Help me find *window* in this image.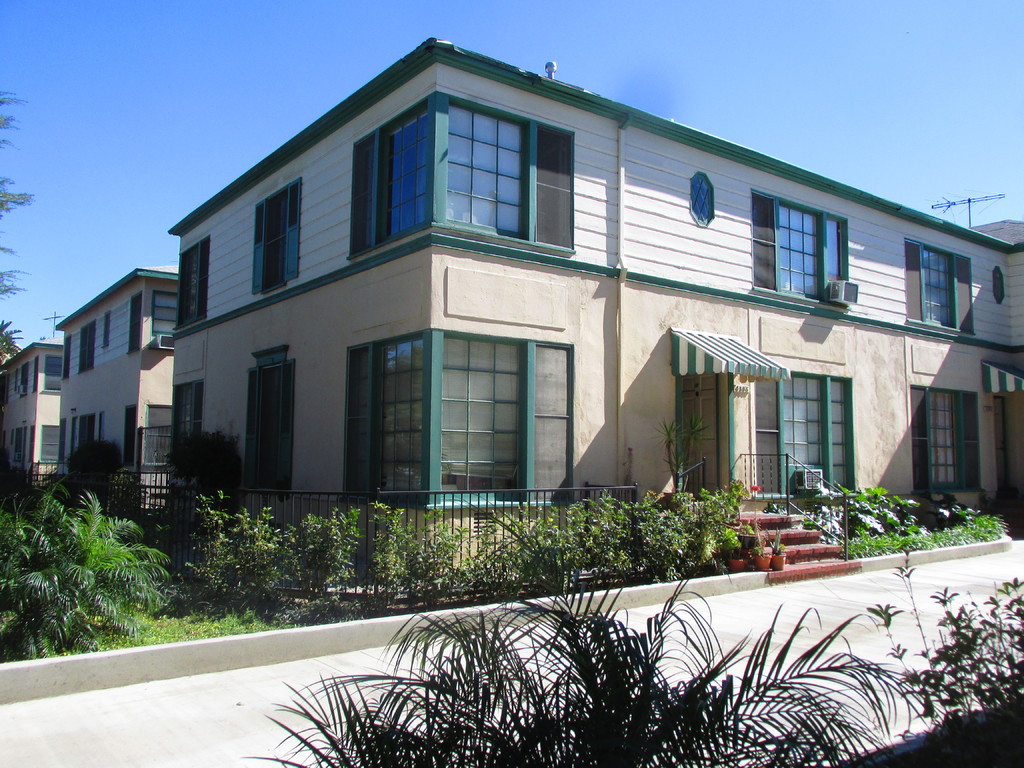
Found it: rect(42, 356, 60, 397).
